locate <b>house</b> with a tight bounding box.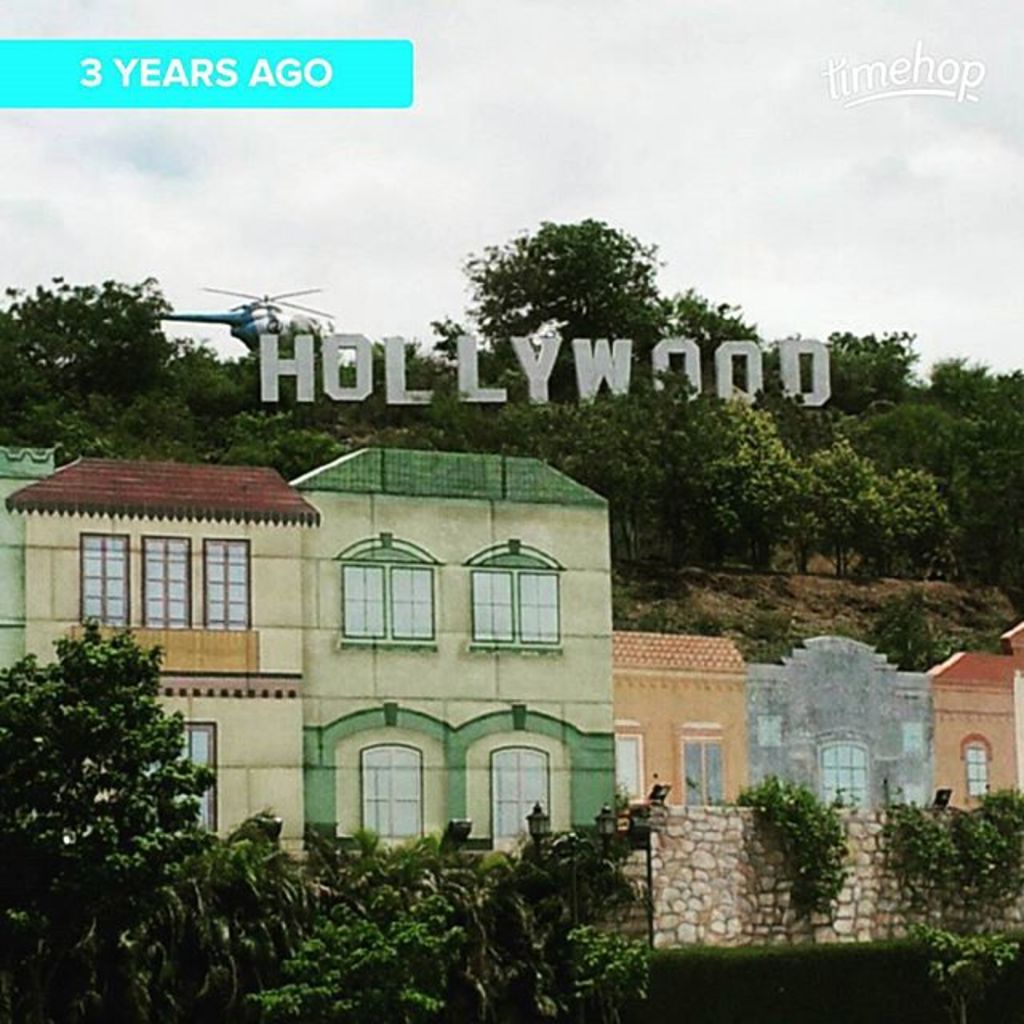
x1=723, y1=632, x2=939, y2=813.
